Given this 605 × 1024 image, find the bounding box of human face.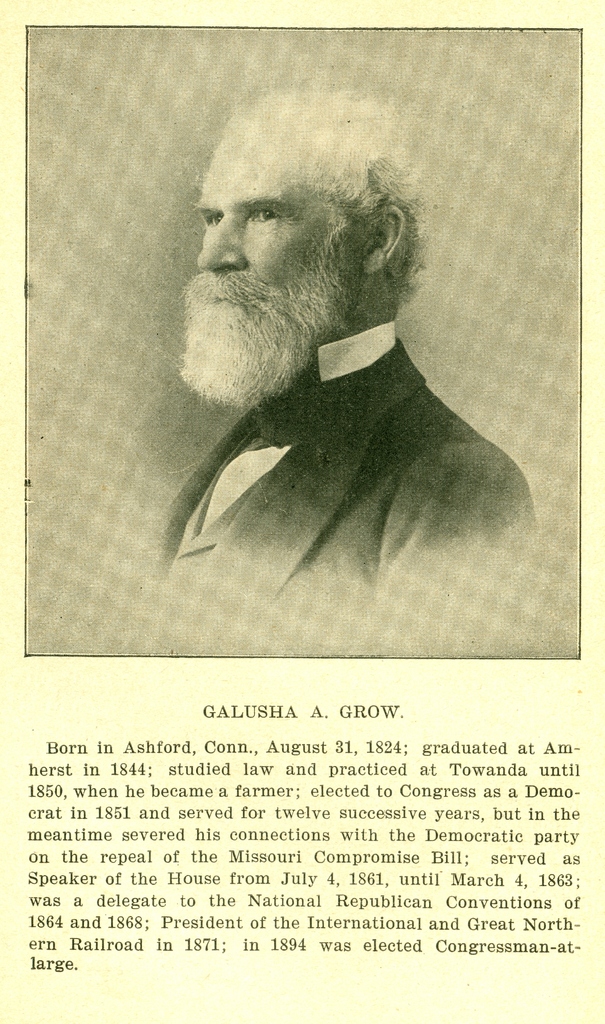
bbox=(188, 124, 336, 318).
